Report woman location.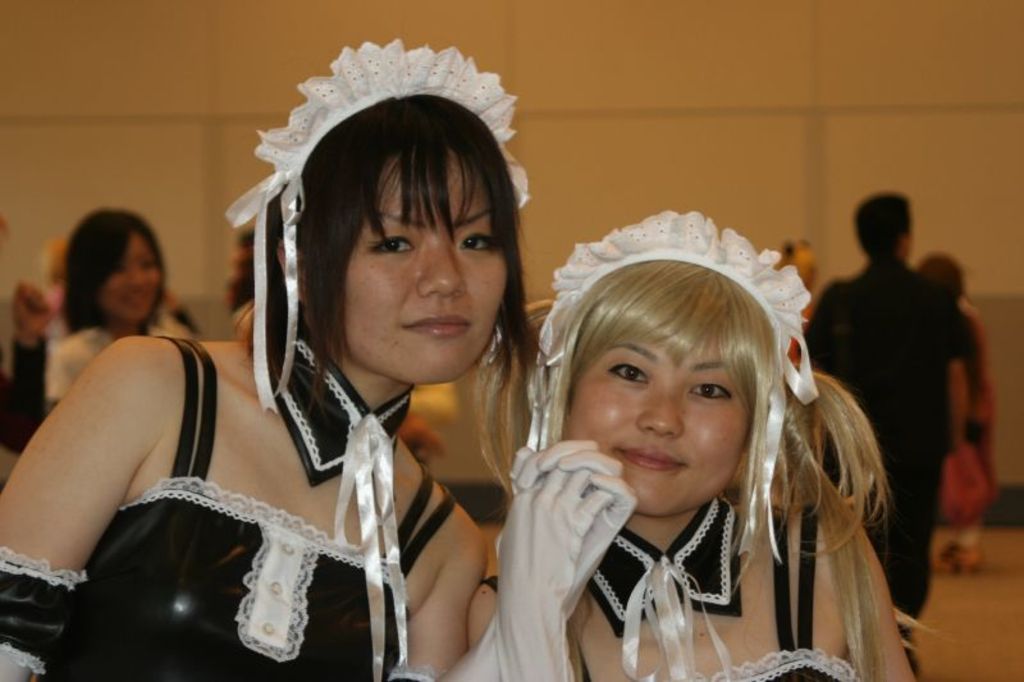
Report: bbox=(8, 205, 197, 456).
